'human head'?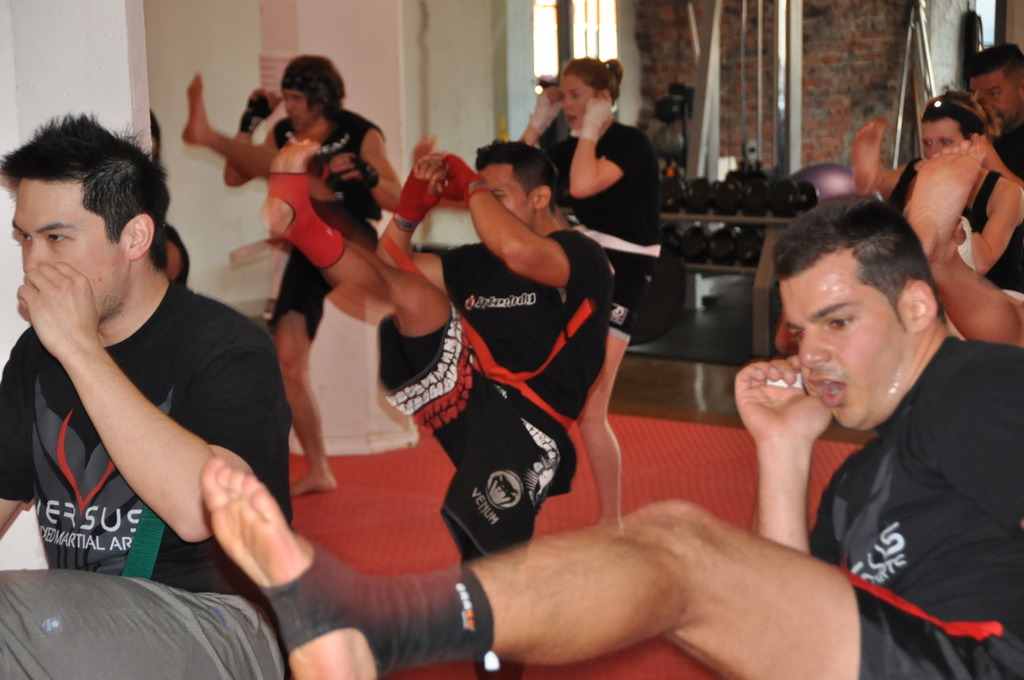
locate(2, 117, 171, 325)
